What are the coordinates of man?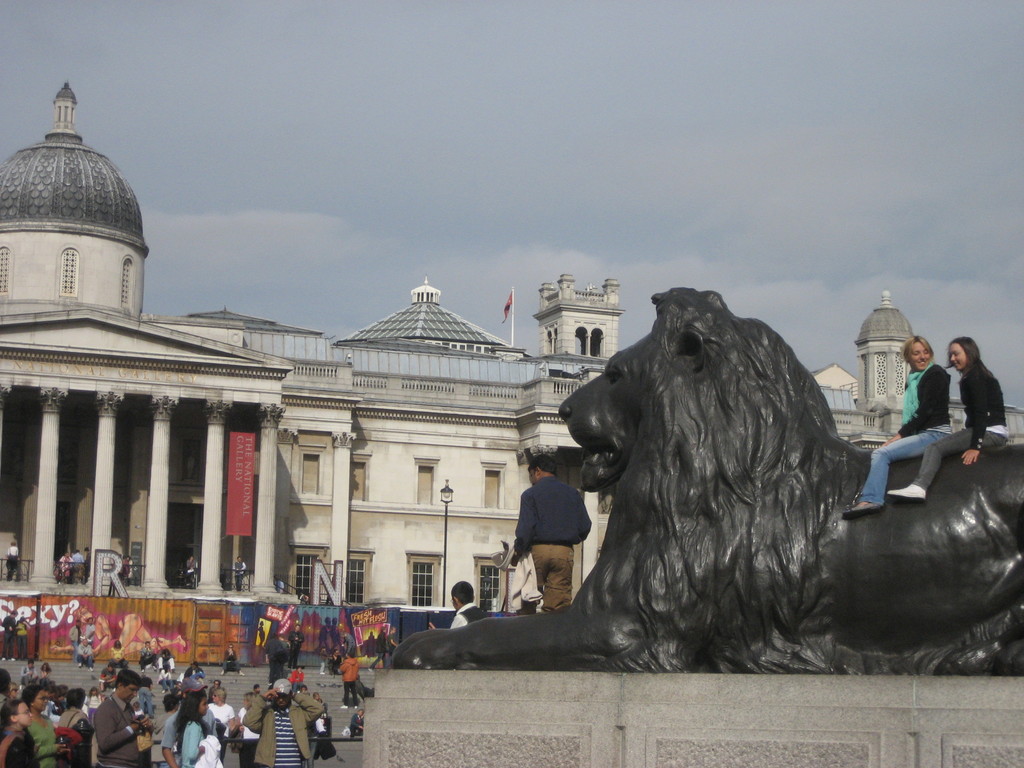
bbox(506, 546, 547, 620).
